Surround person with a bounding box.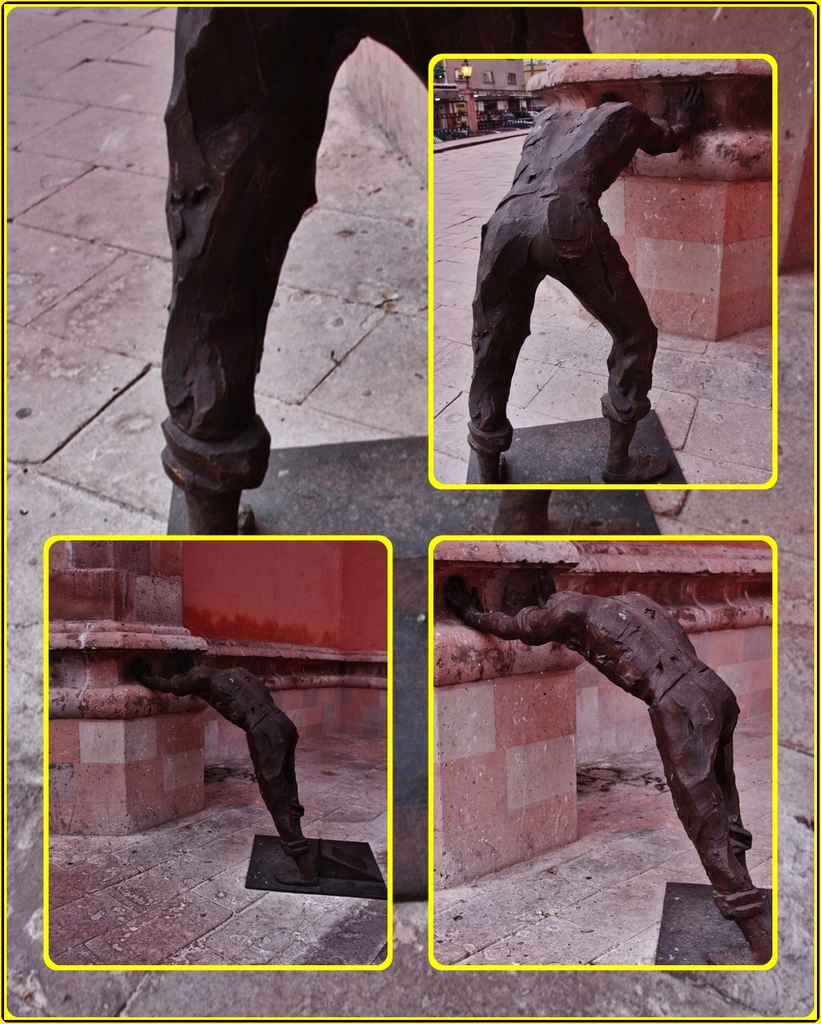
[left=147, top=659, right=301, bottom=878].
